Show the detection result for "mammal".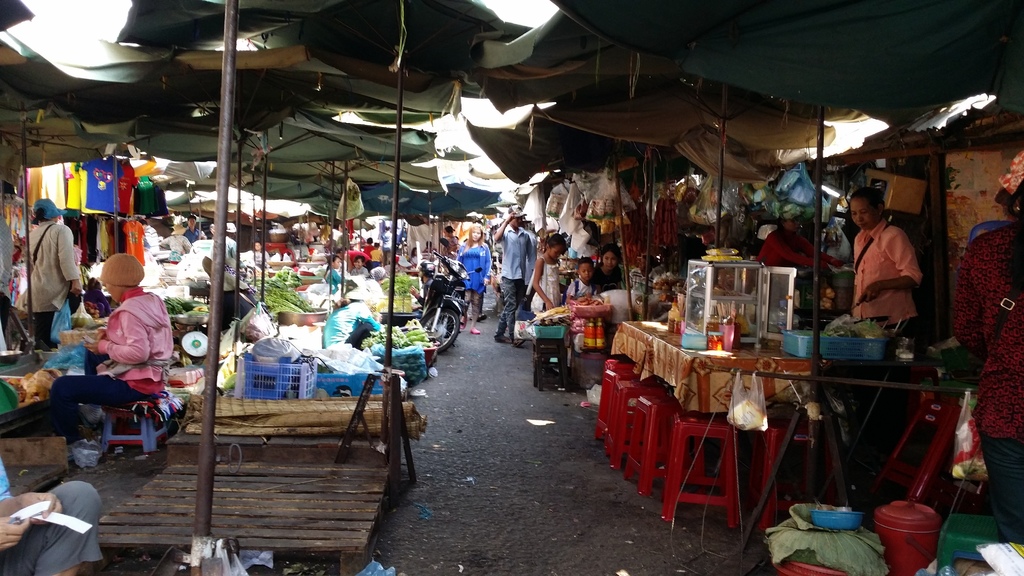
757,209,840,269.
